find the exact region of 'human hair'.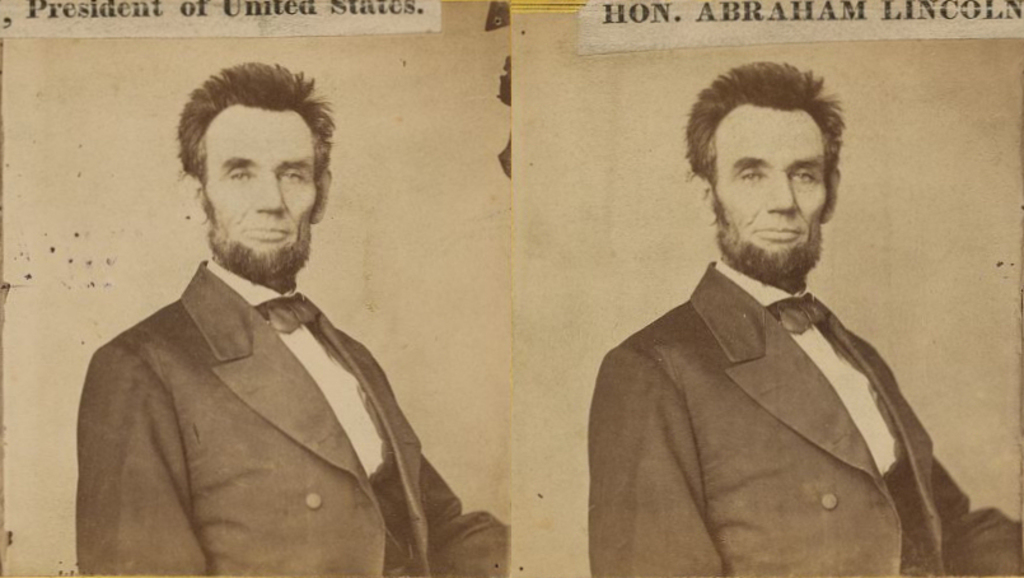
Exact region: bbox=[176, 57, 340, 232].
